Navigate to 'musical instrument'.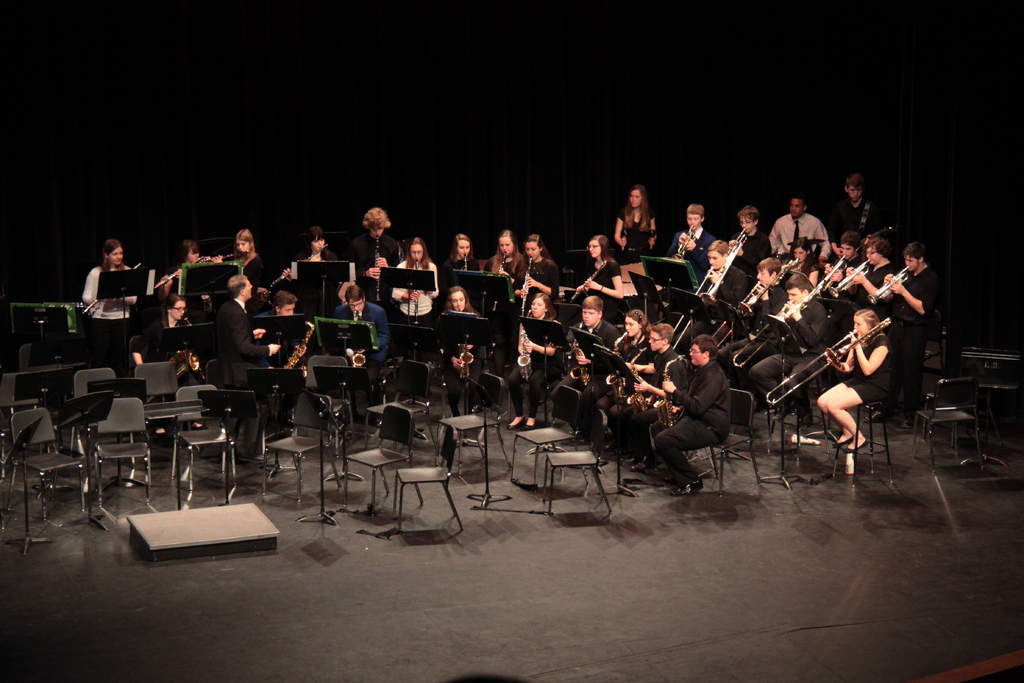
Navigation target: Rect(829, 258, 872, 295).
